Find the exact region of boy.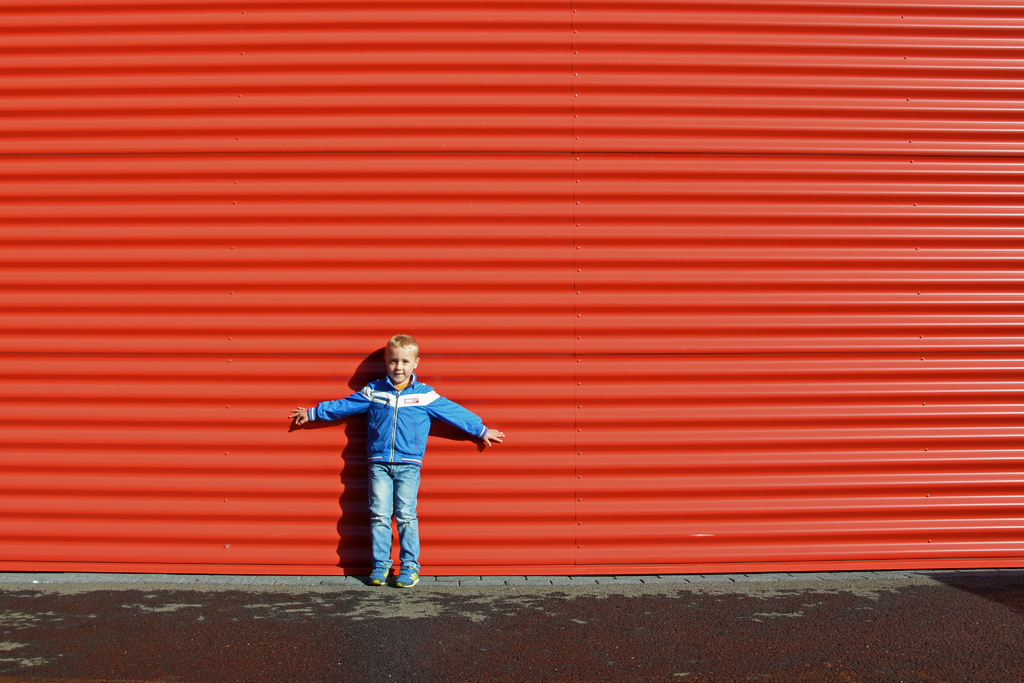
Exact region: [left=287, top=332, right=492, bottom=572].
